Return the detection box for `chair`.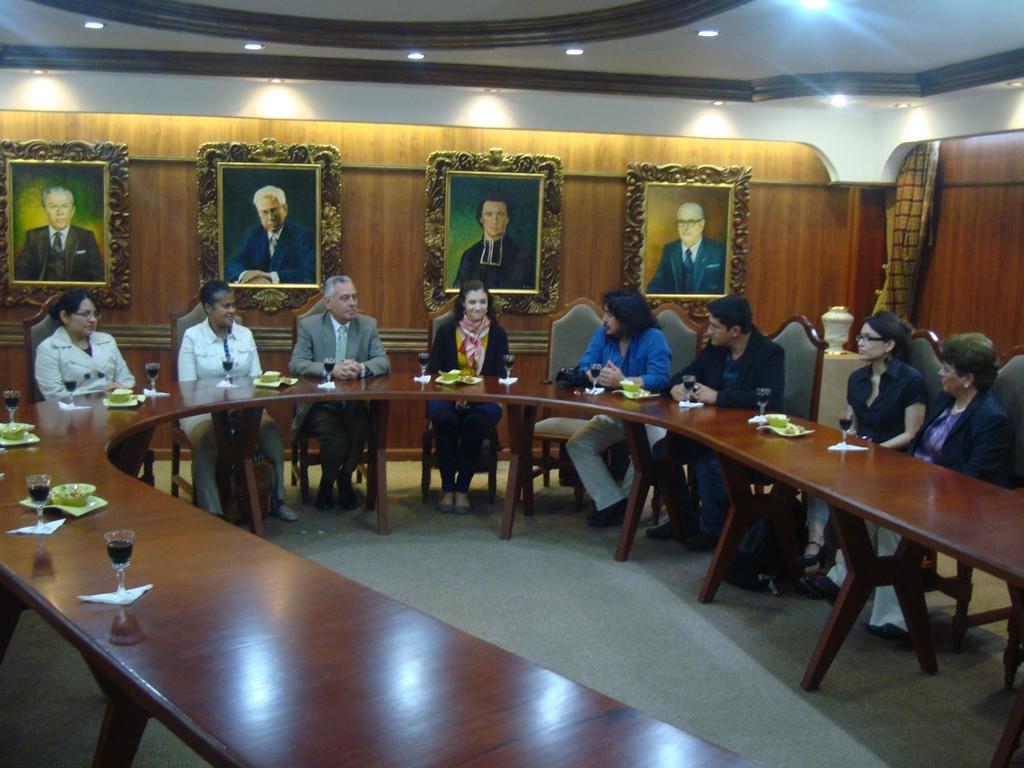
detection(692, 315, 828, 553).
